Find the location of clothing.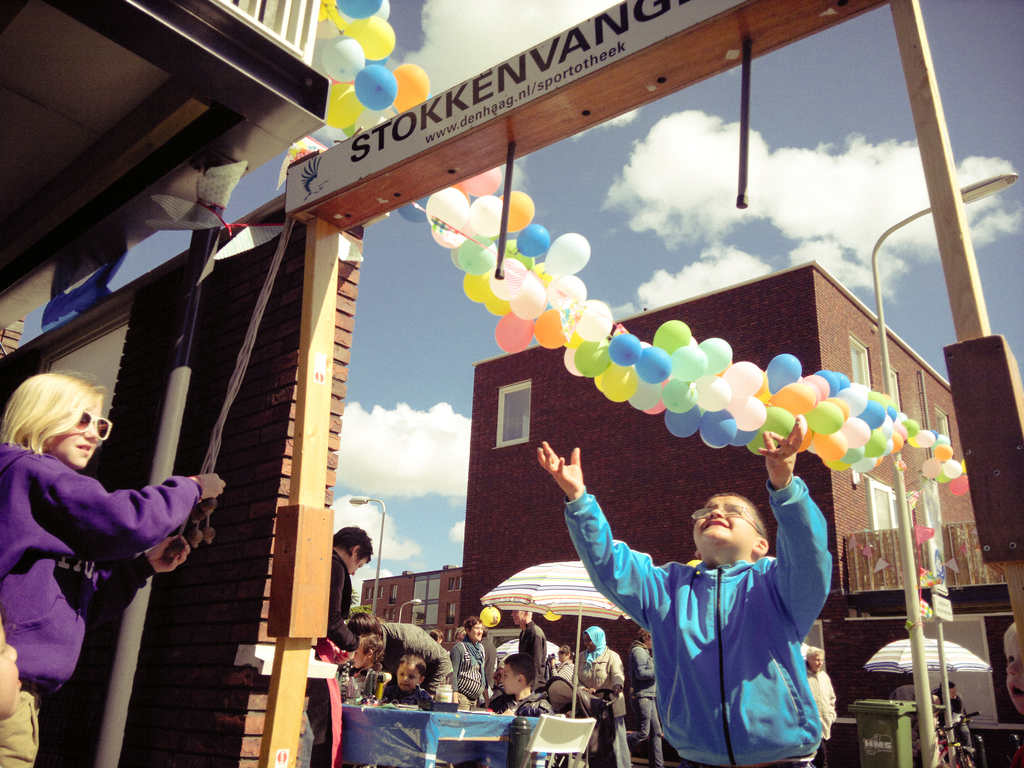
Location: [left=558, top=470, right=836, bottom=763].
